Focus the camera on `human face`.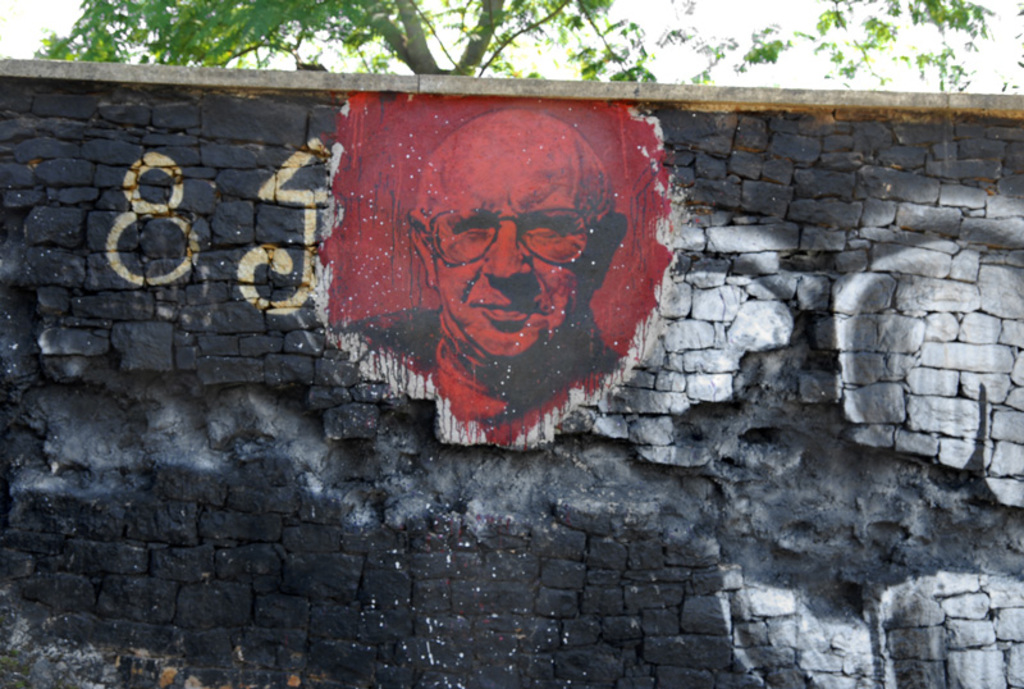
Focus region: {"left": 429, "top": 168, "right": 604, "bottom": 366}.
